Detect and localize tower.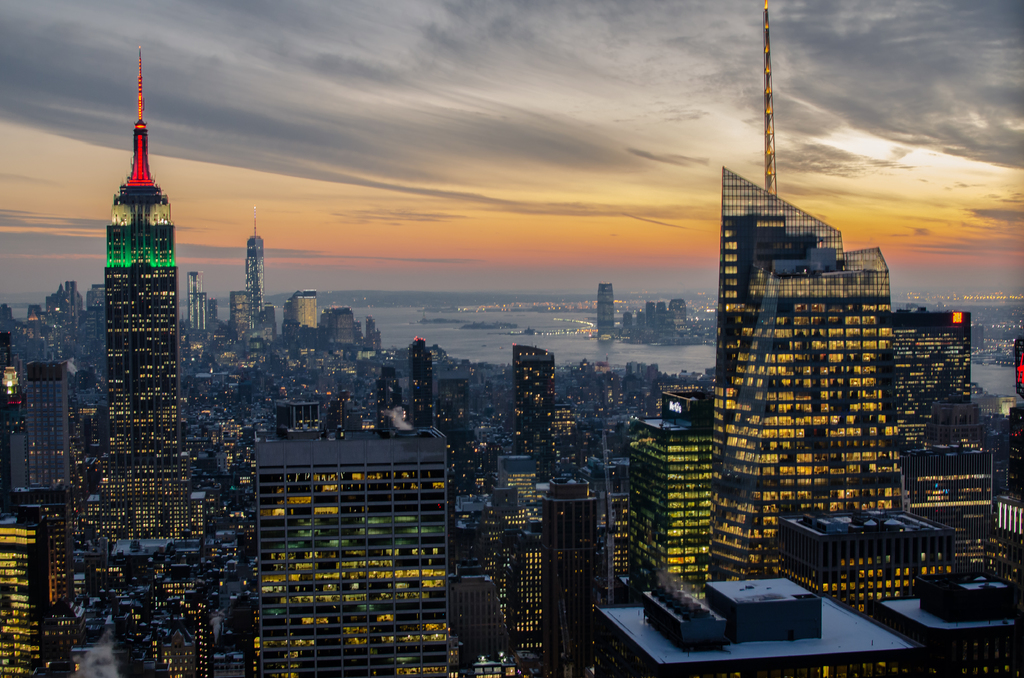
Localized at locate(229, 293, 248, 341).
